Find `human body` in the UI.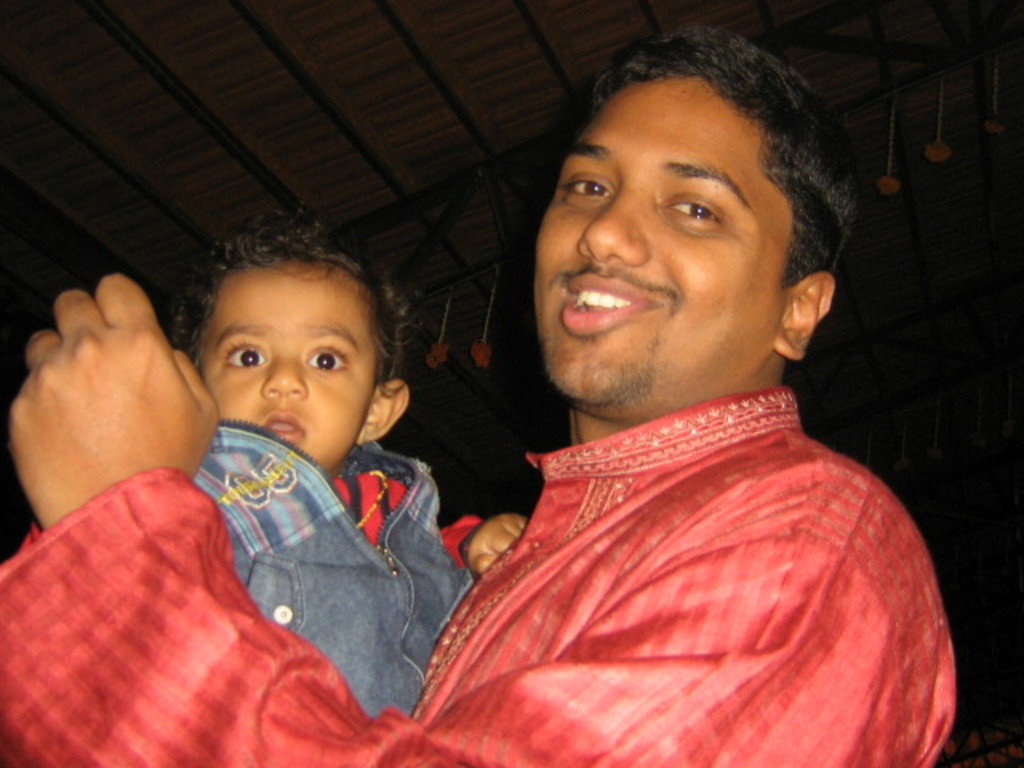
UI element at x1=189 y1=205 x2=530 y2=717.
